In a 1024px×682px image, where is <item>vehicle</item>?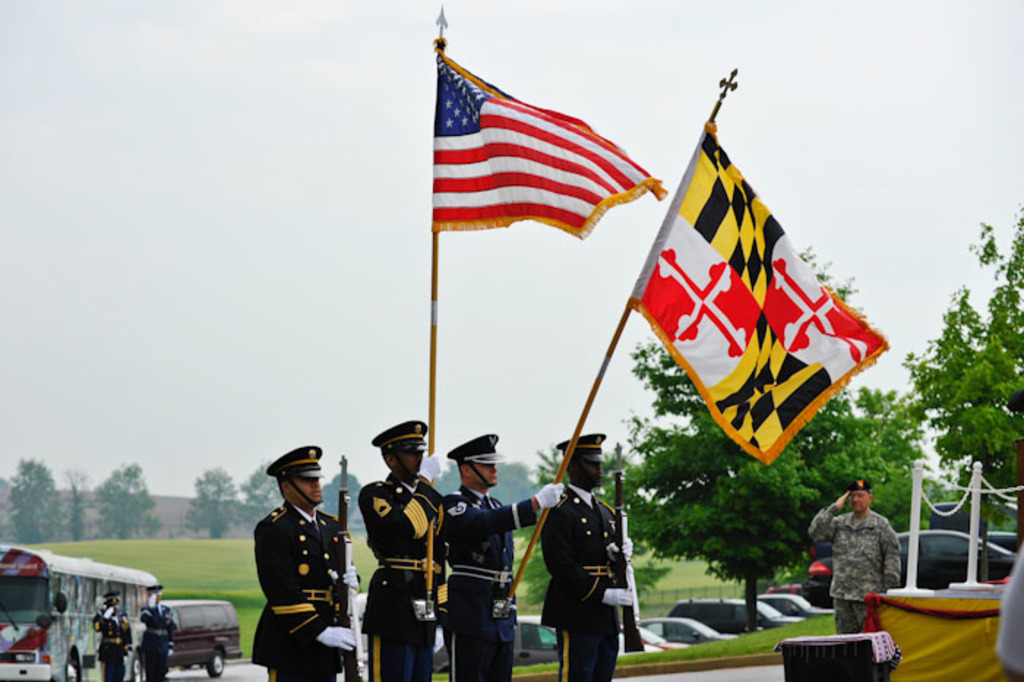
detection(502, 616, 572, 667).
